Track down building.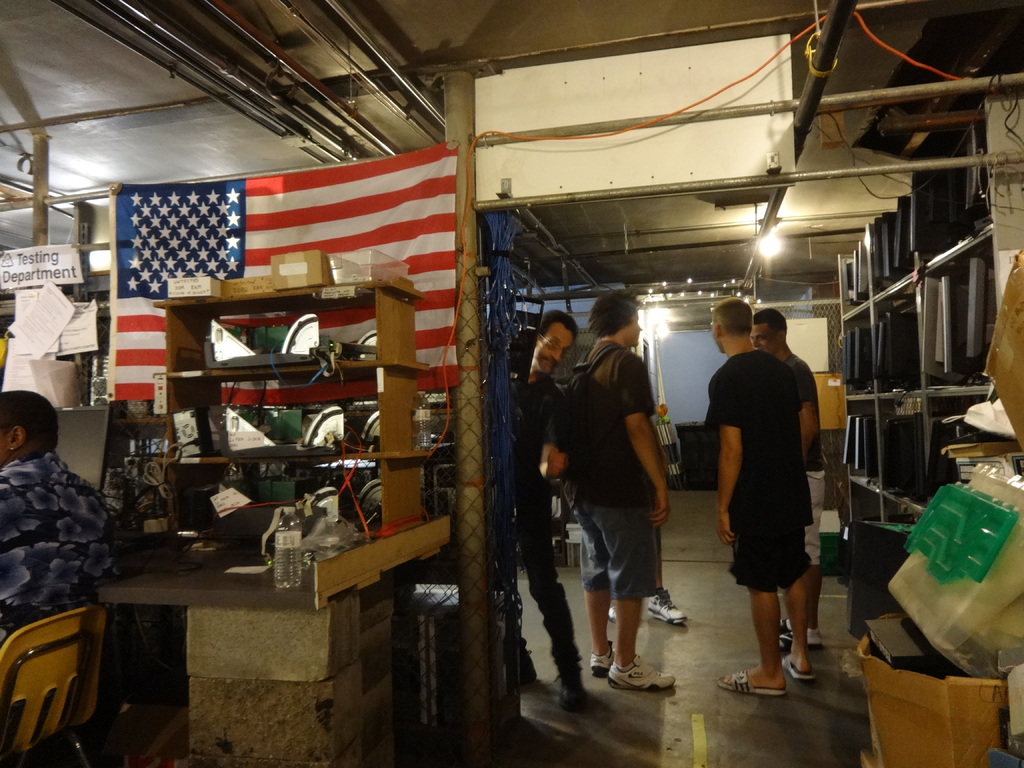
Tracked to {"x1": 0, "y1": 0, "x2": 1023, "y2": 767}.
